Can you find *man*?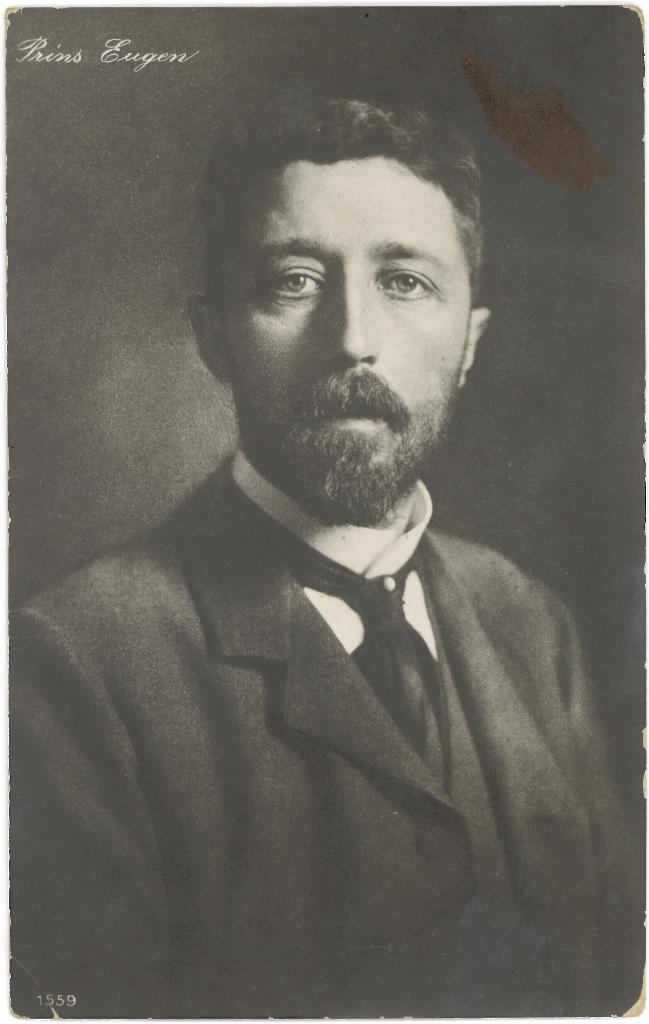
Yes, bounding box: select_region(40, 86, 611, 929).
